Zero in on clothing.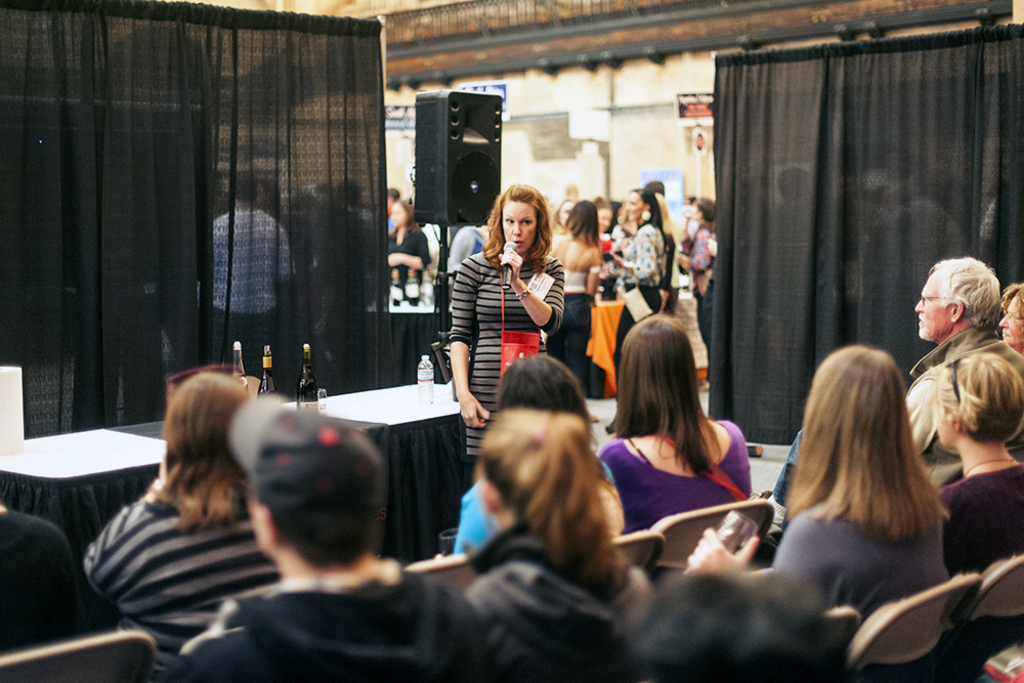
Zeroed in: 604 402 770 568.
